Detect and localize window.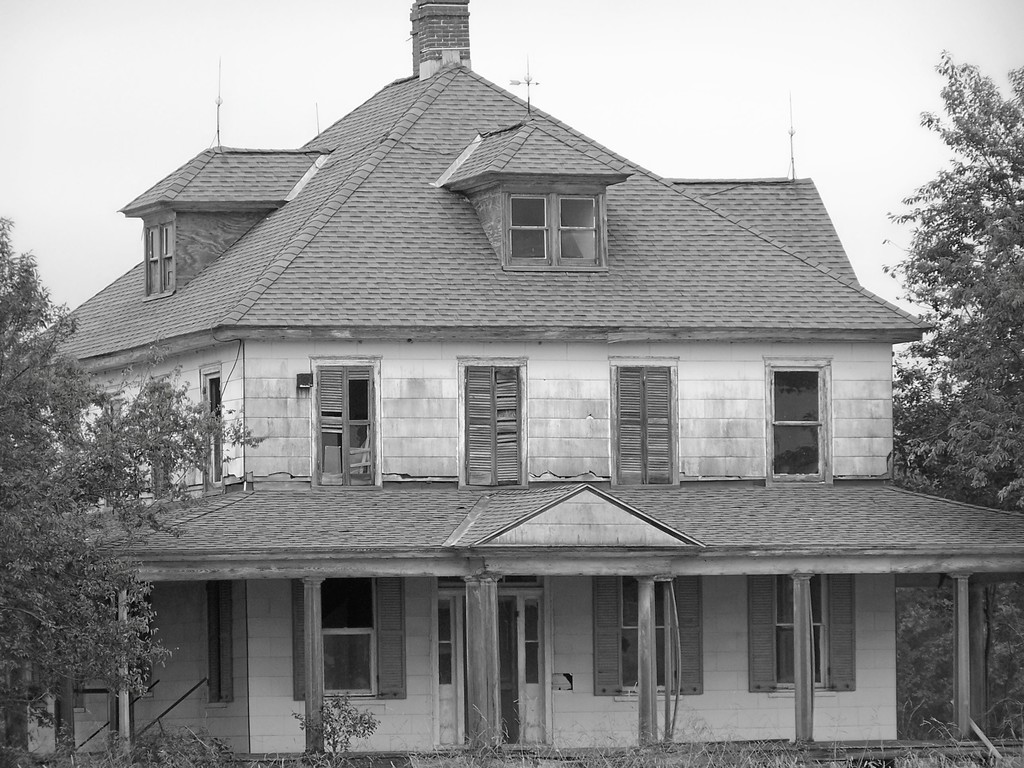
Localized at <region>606, 356, 678, 488</region>.
